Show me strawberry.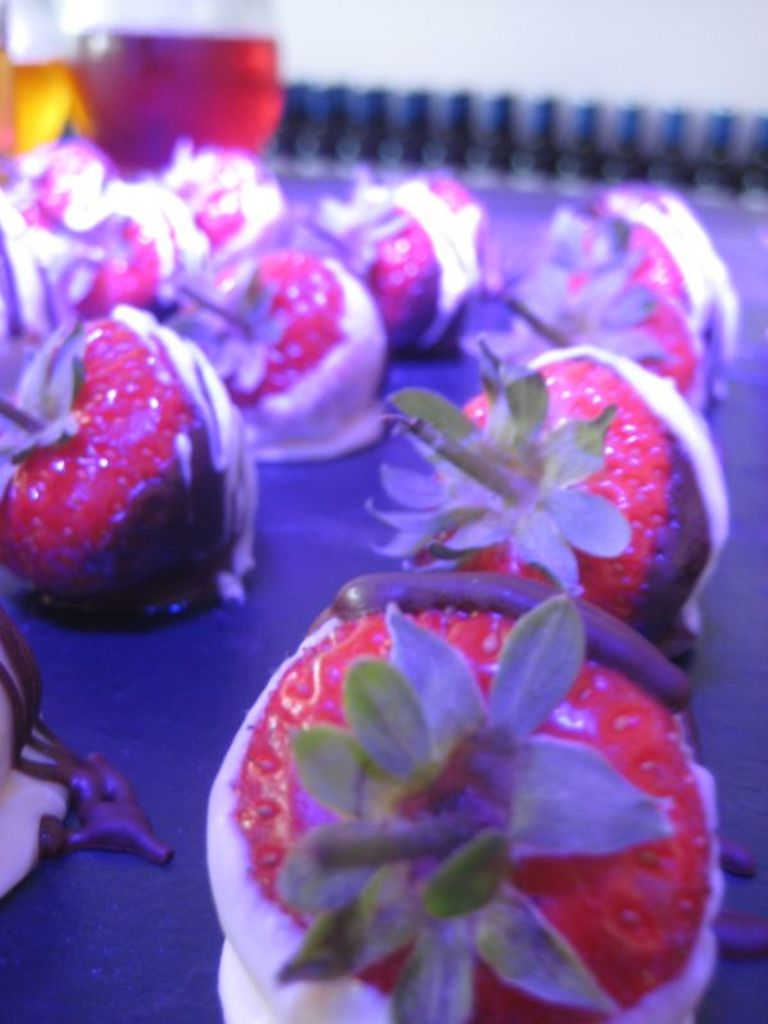
strawberry is here: (155, 228, 393, 470).
